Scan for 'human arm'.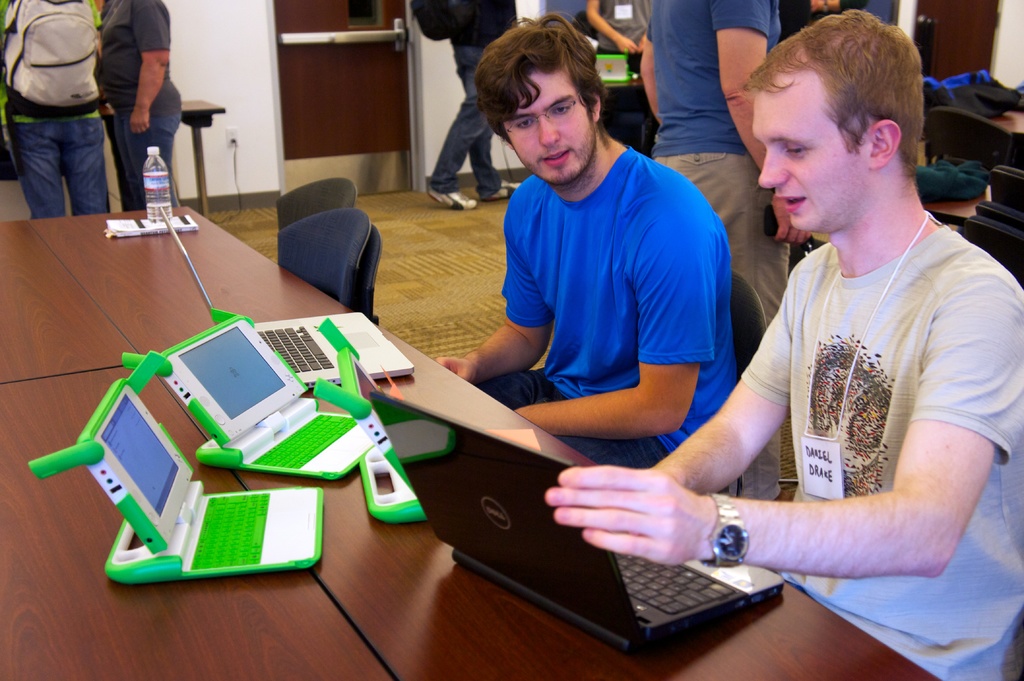
Scan result: bbox=(508, 216, 717, 446).
